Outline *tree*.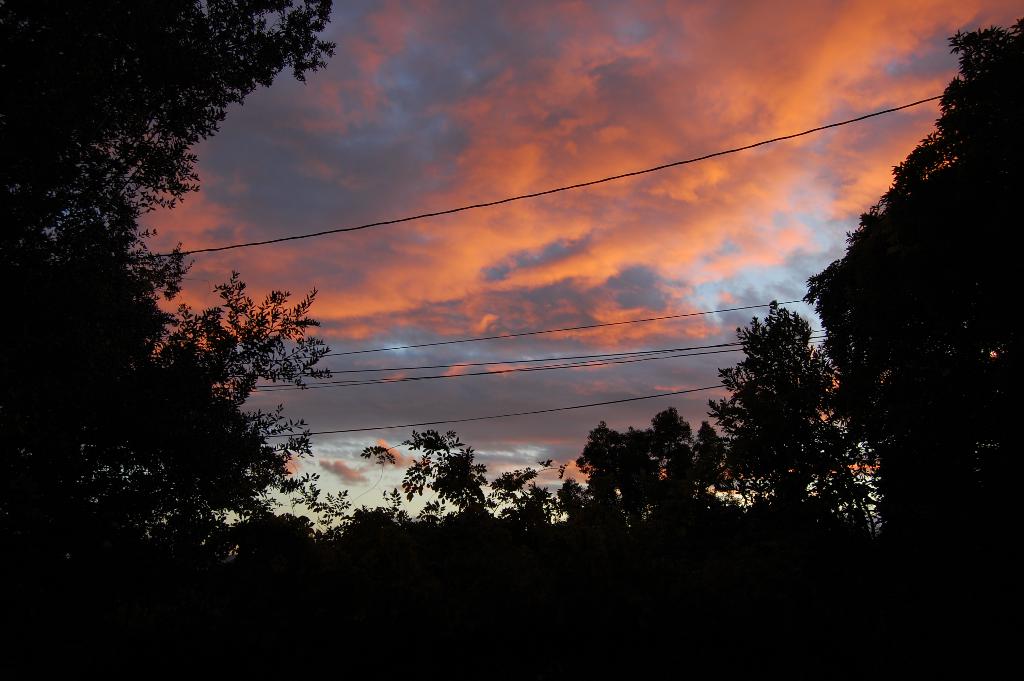
Outline: box=[705, 269, 884, 548].
